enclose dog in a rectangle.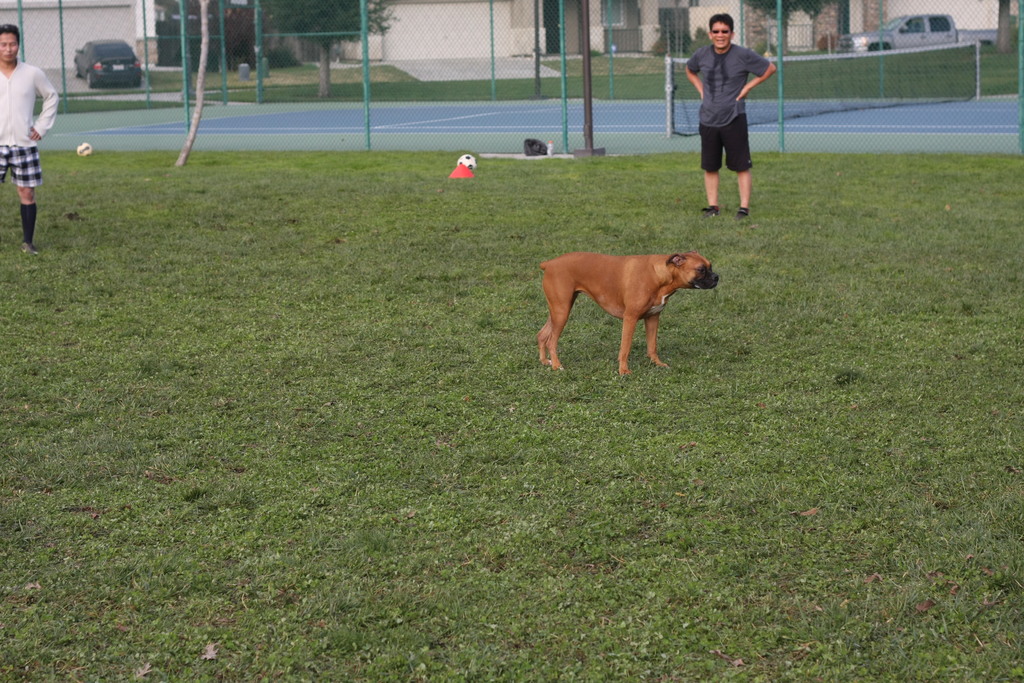
{"x1": 535, "y1": 252, "x2": 719, "y2": 374}.
